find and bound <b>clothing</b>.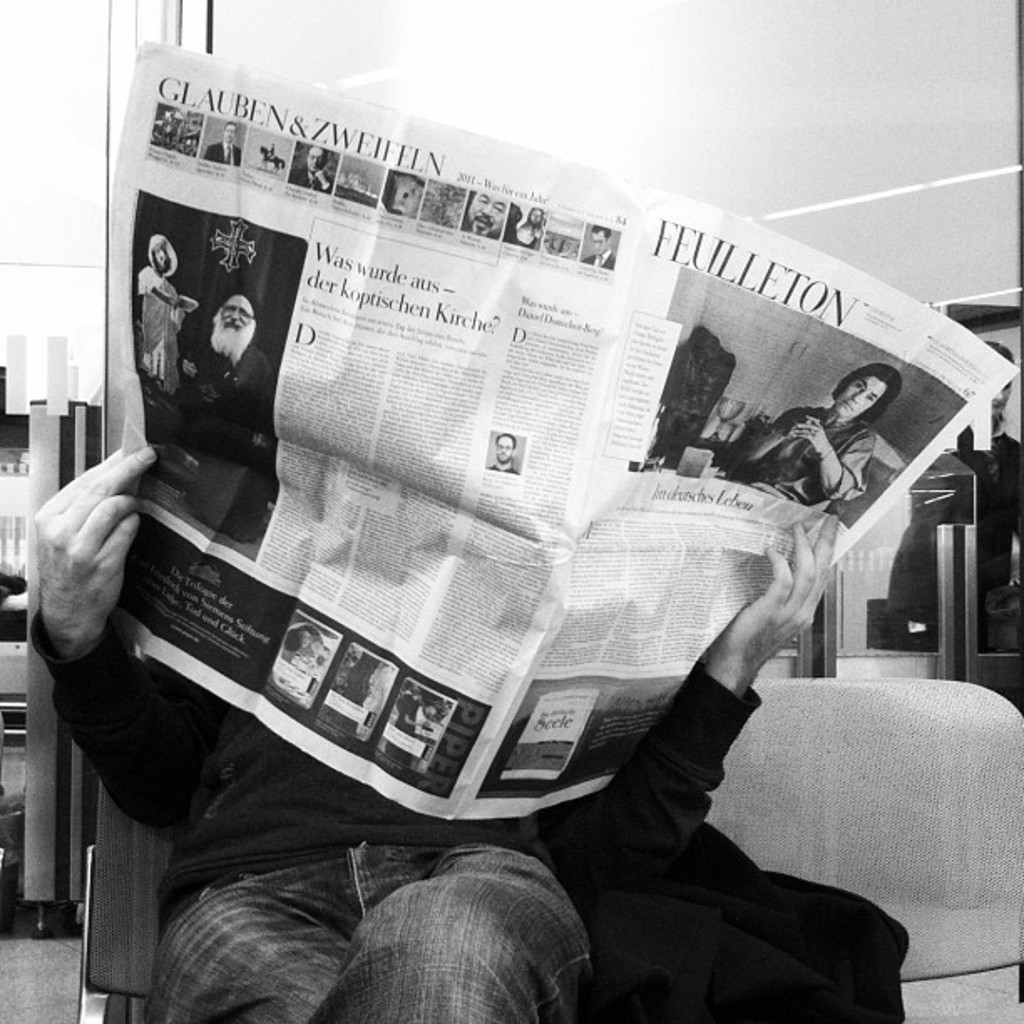
Bound: [768, 422, 867, 500].
